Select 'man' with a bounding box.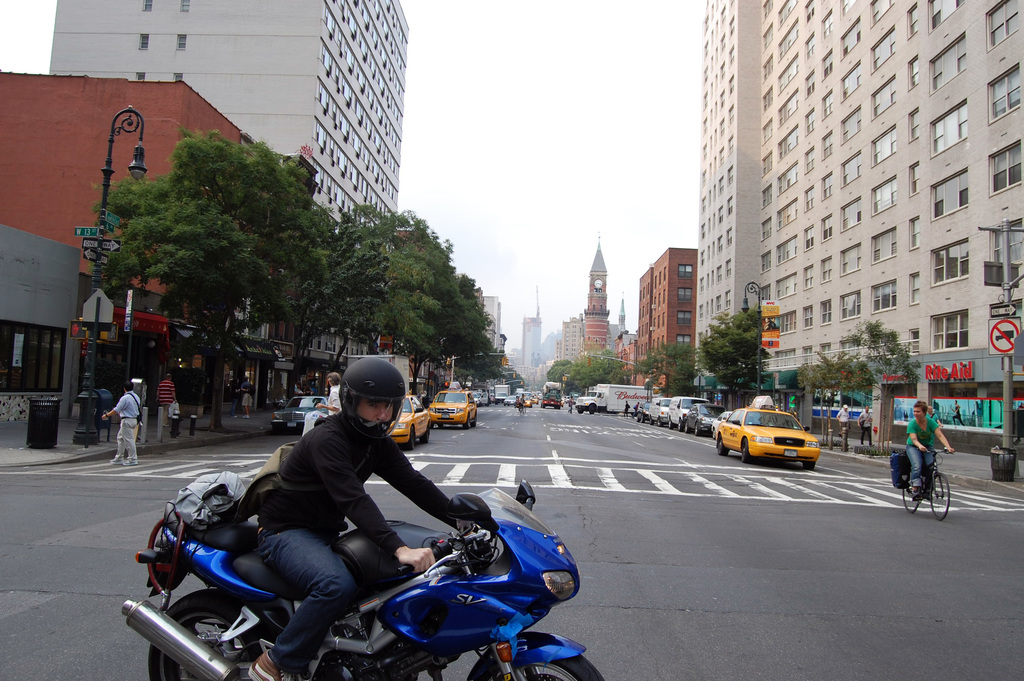
bbox(840, 402, 849, 437).
